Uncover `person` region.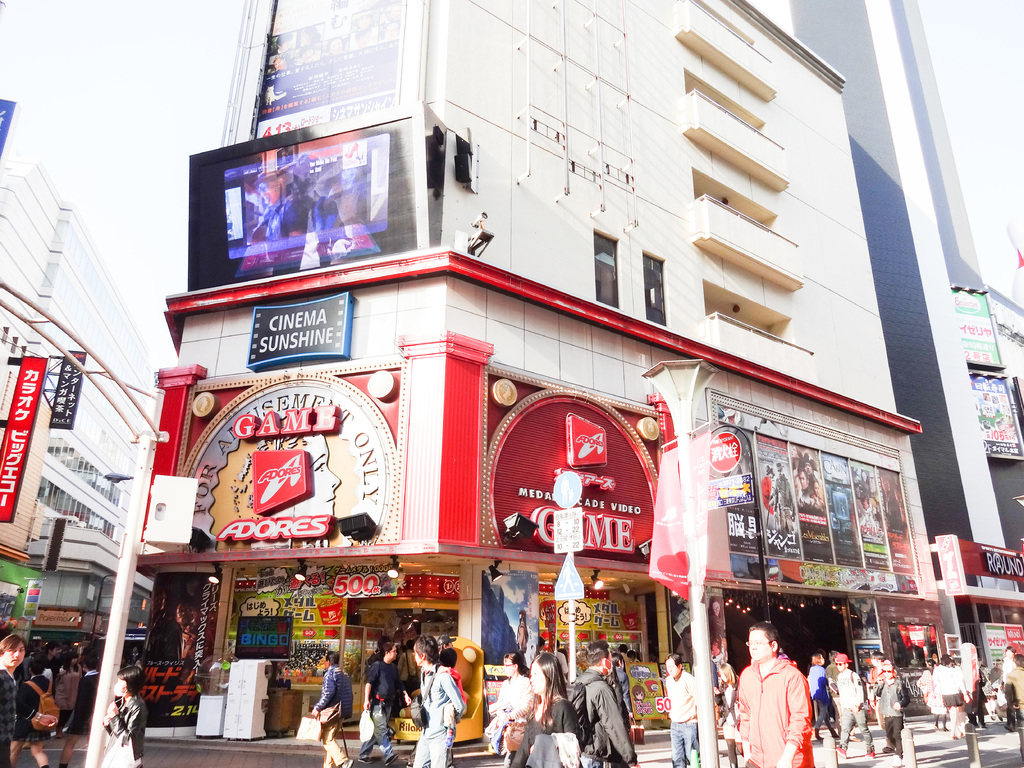
Uncovered: {"x1": 570, "y1": 637, "x2": 638, "y2": 767}.
